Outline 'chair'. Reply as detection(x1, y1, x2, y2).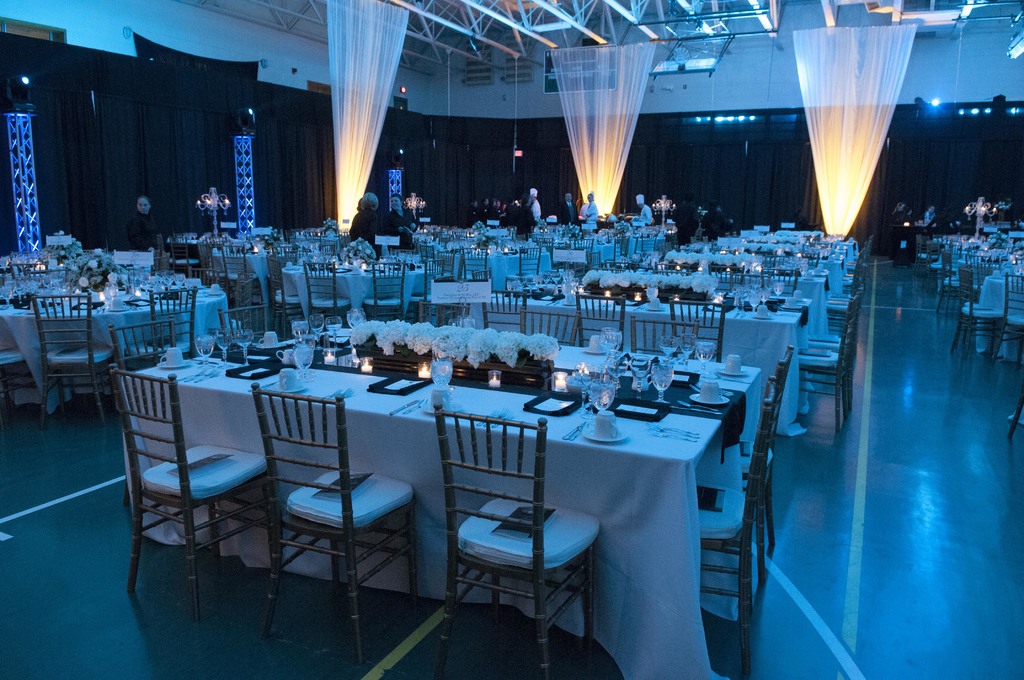
detection(104, 315, 178, 369).
